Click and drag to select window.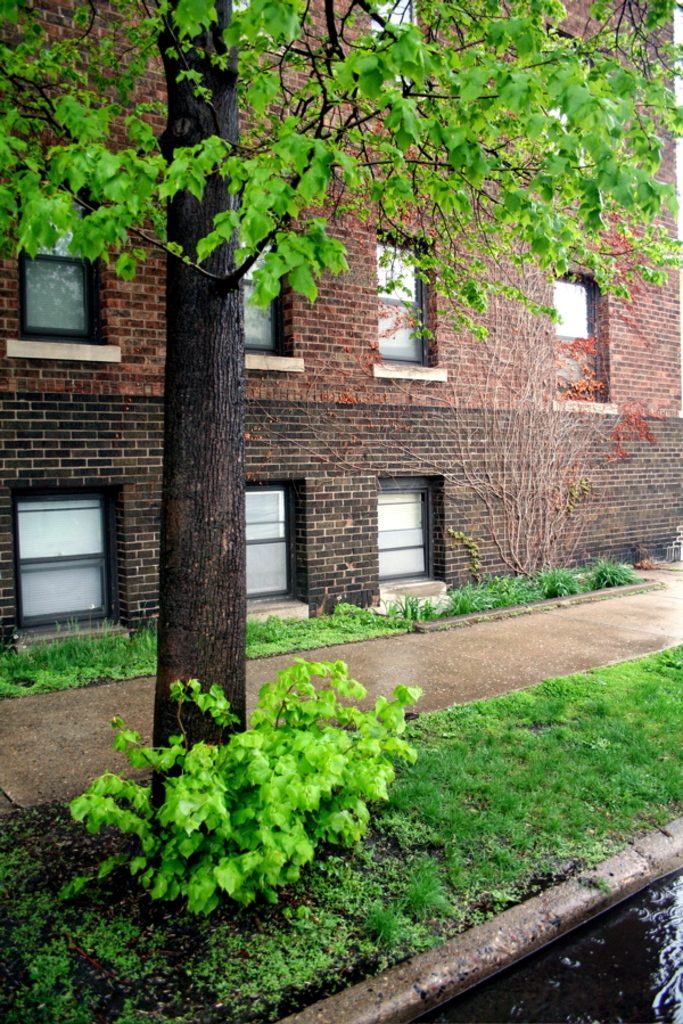
Selection: <region>20, 255, 104, 347</region>.
